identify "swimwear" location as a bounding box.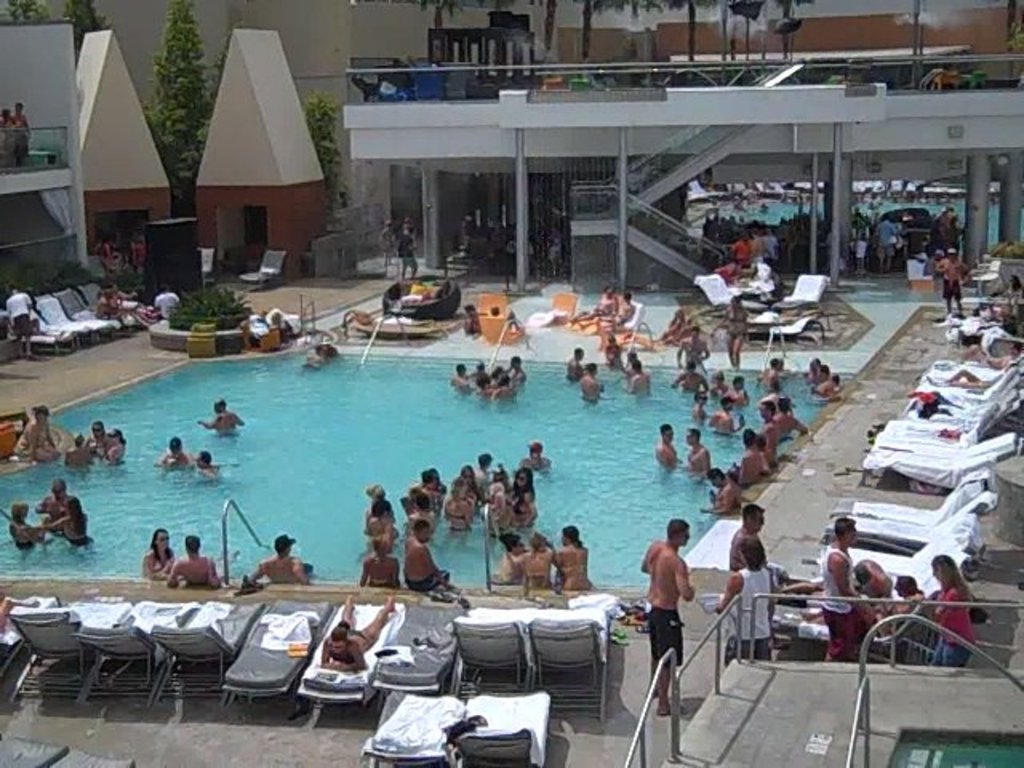
61,526,91,554.
